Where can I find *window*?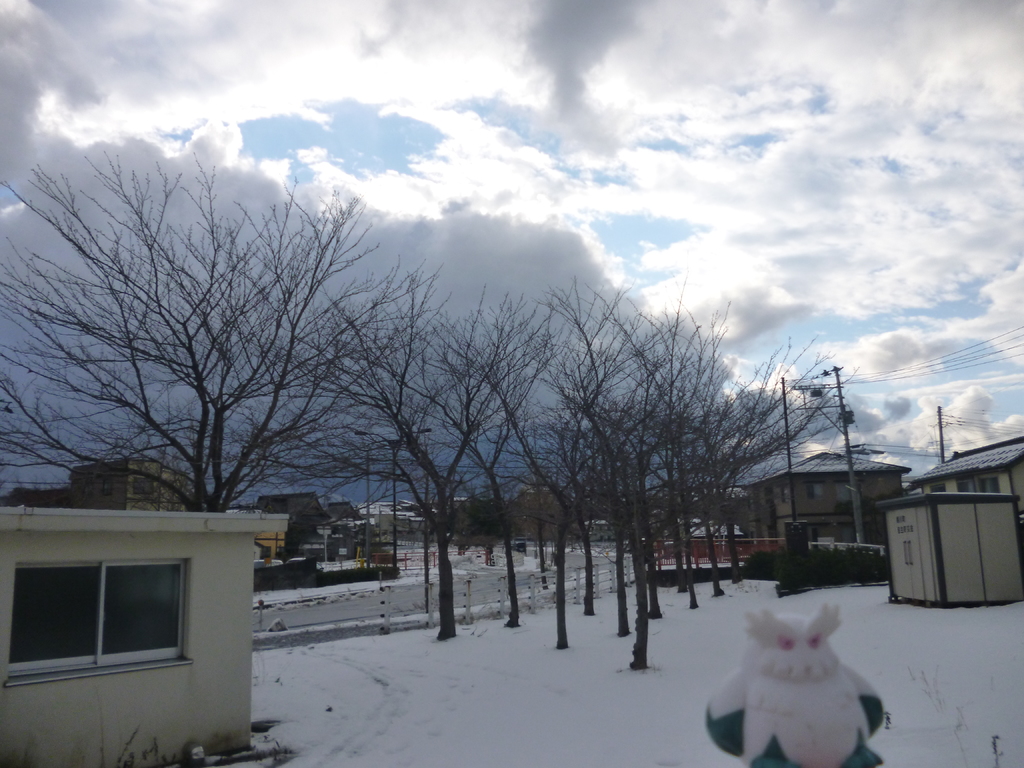
You can find it at (left=833, top=478, right=869, bottom=500).
